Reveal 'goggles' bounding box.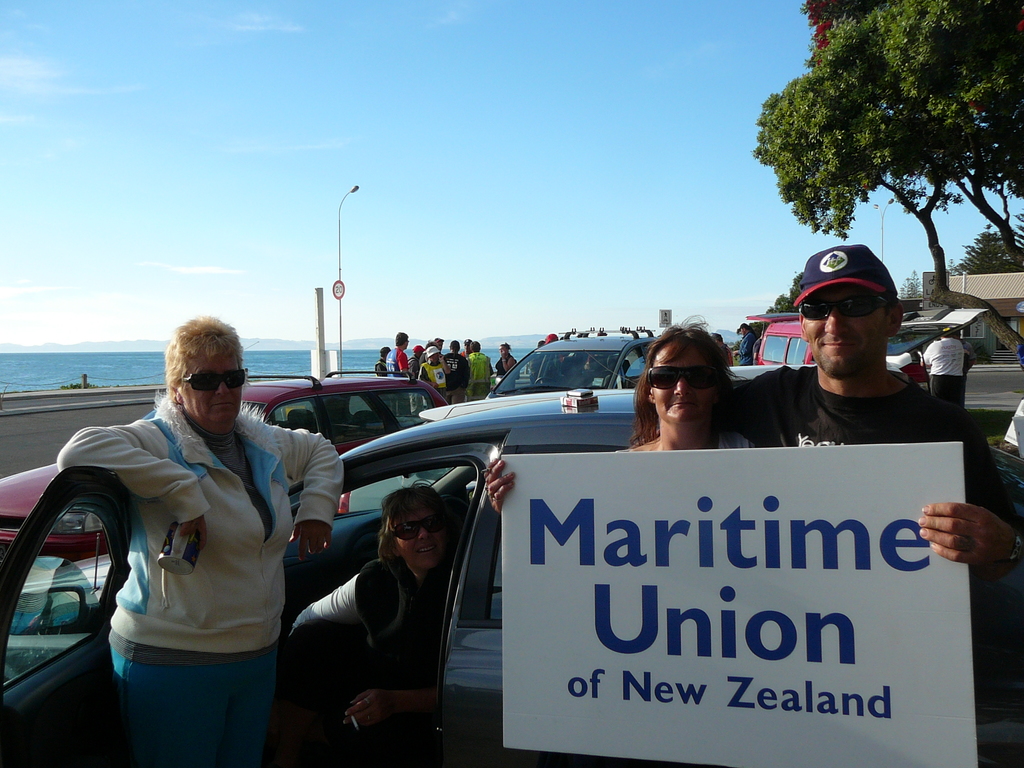
Revealed: locate(799, 291, 893, 321).
